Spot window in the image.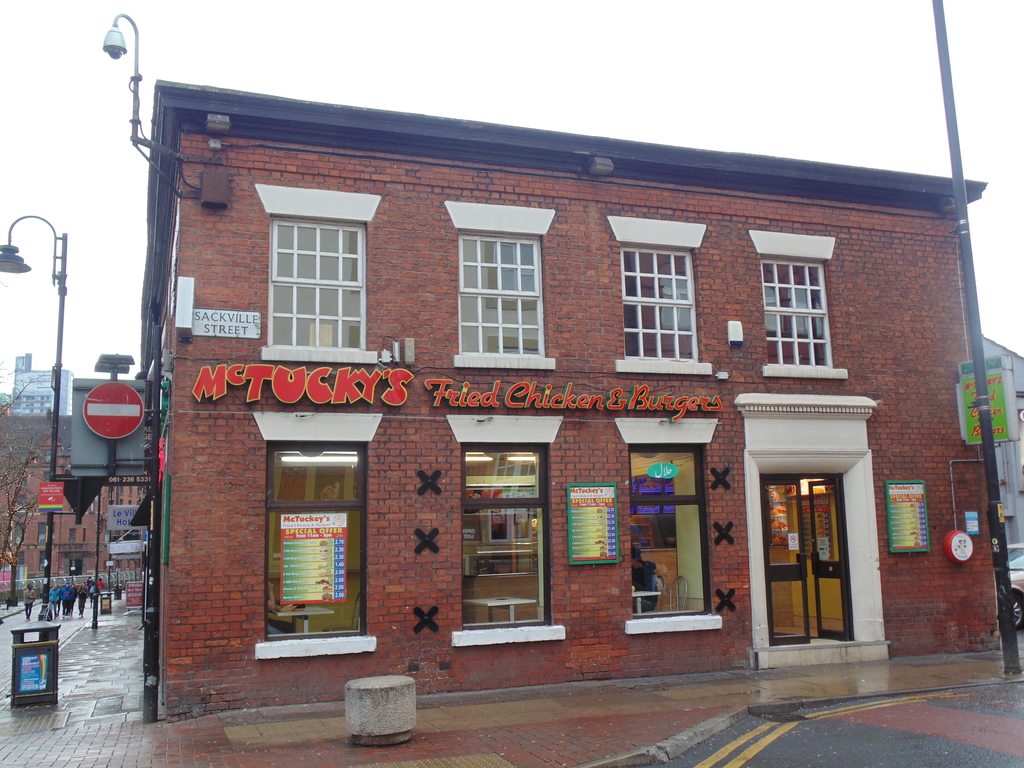
window found at l=90, t=504, r=99, b=515.
